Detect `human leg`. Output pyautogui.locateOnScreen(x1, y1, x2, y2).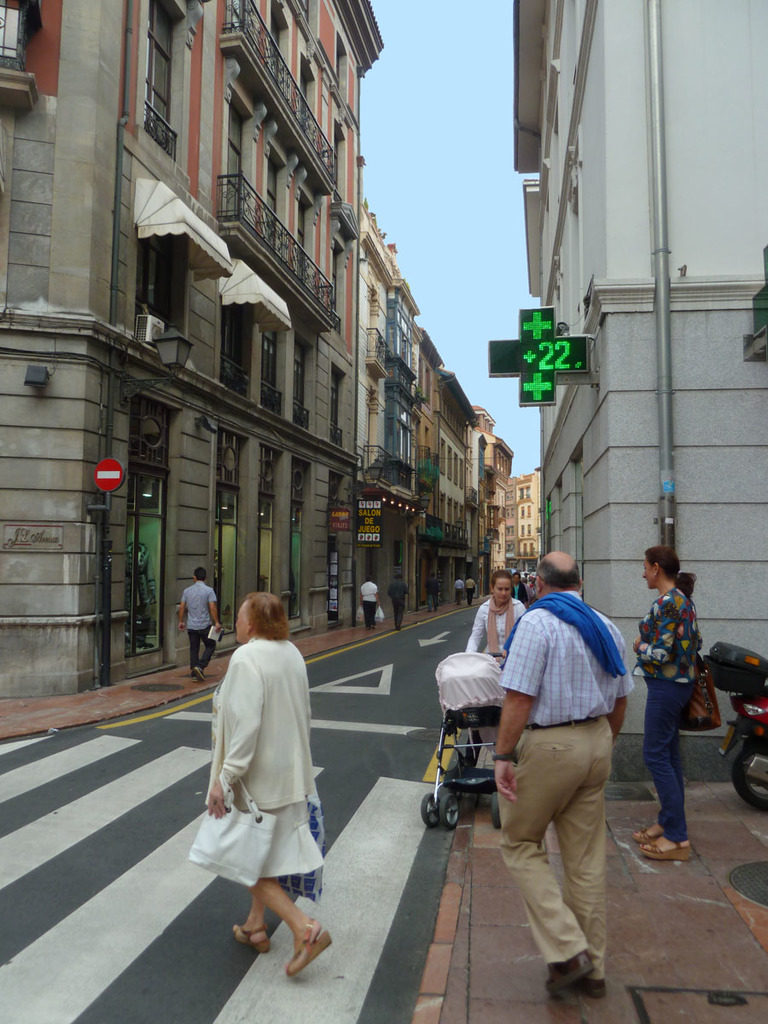
pyautogui.locateOnScreen(194, 614, 218, 682).
